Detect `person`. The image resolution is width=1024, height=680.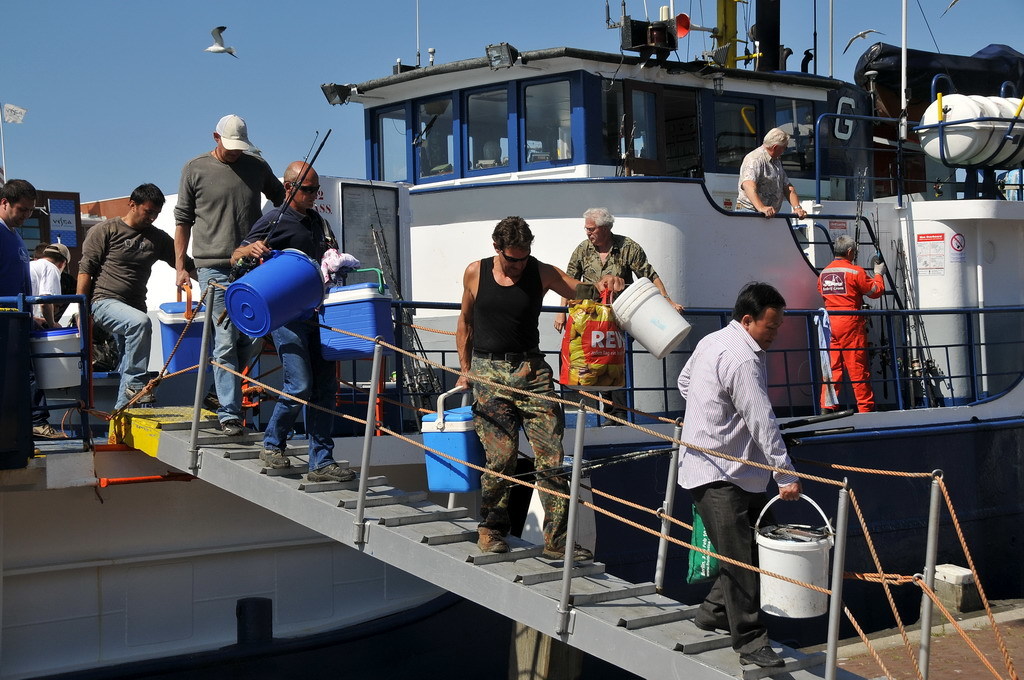
select_region(19, 243, 67, 331).
